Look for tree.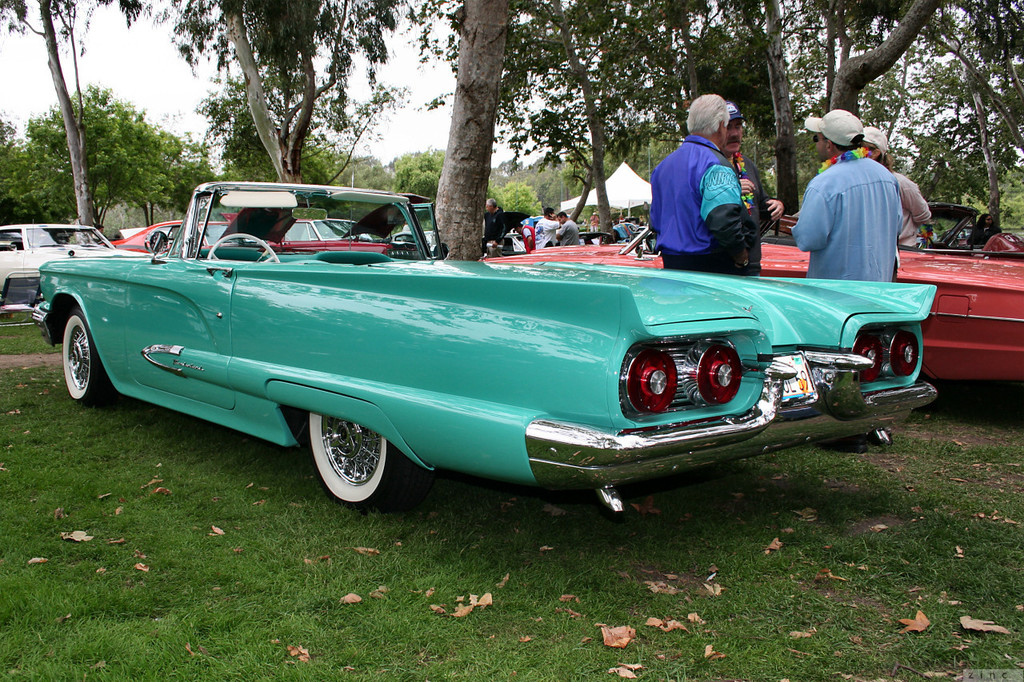
Found: 139,0,413,194.
